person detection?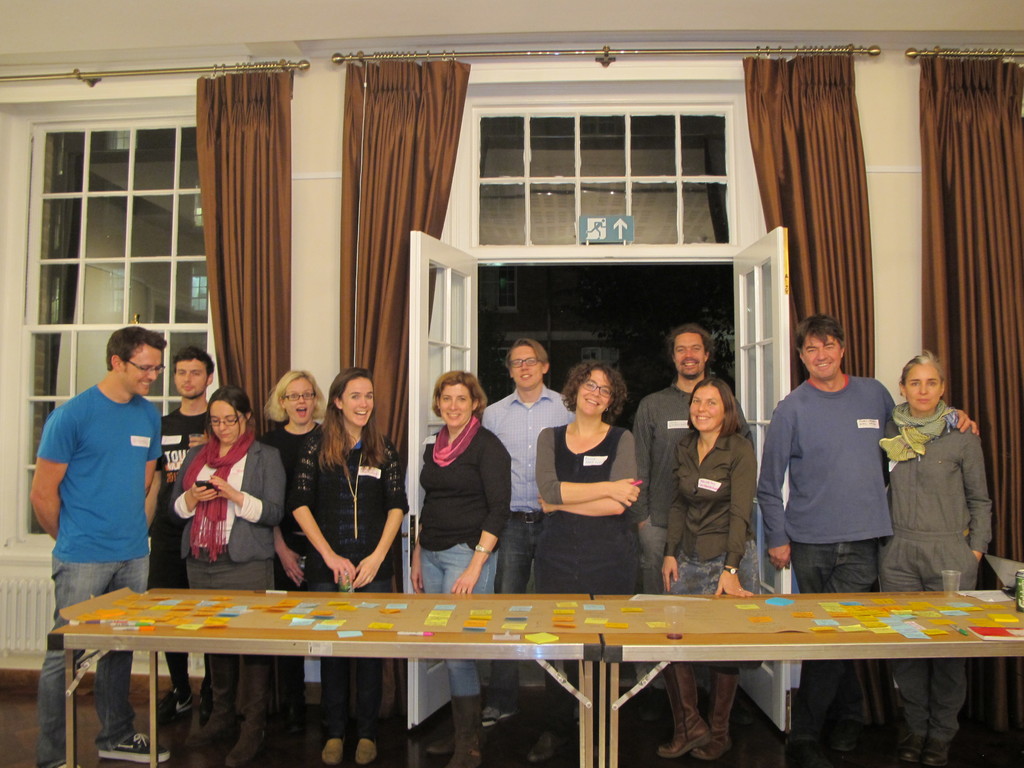
[478, 332, 573, 728]
